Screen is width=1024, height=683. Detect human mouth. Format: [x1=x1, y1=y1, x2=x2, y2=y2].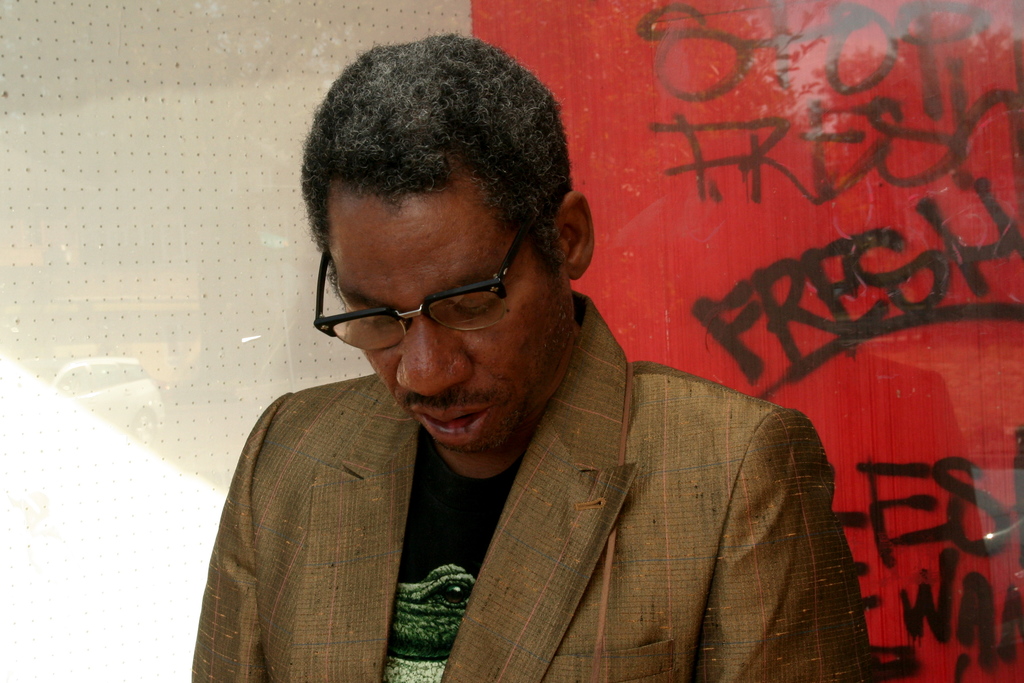
[x1=419, y1=407, x2=477, y2=438].
